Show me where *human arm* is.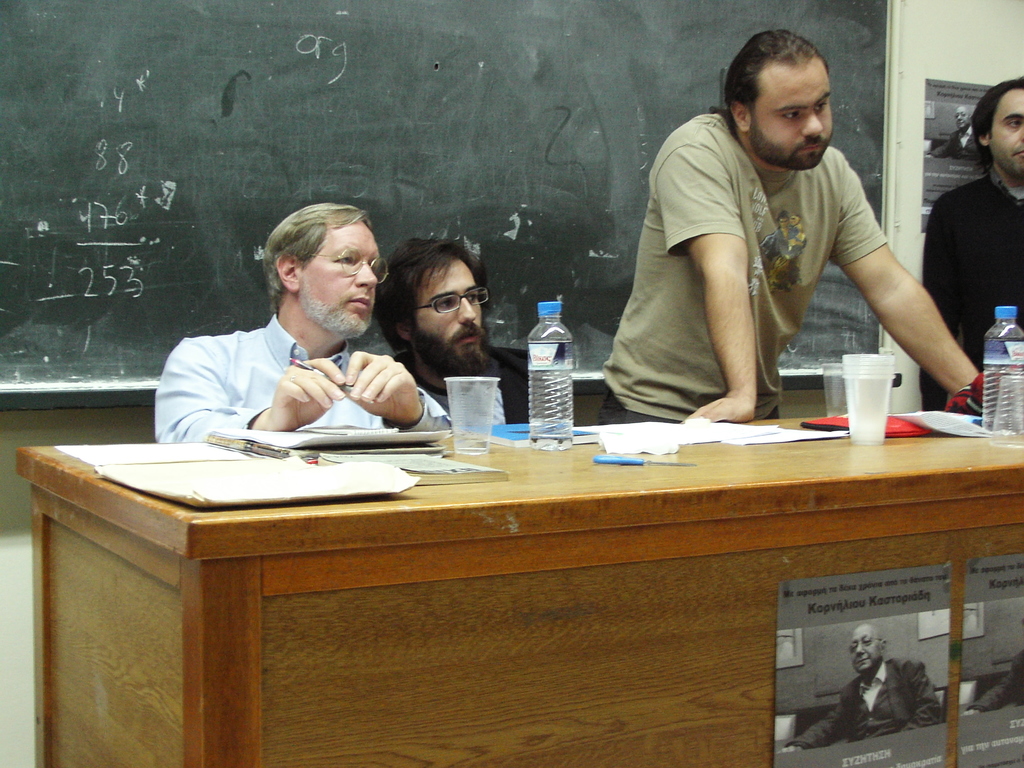
*human arm* is at region(340, 348, 454, 431).
